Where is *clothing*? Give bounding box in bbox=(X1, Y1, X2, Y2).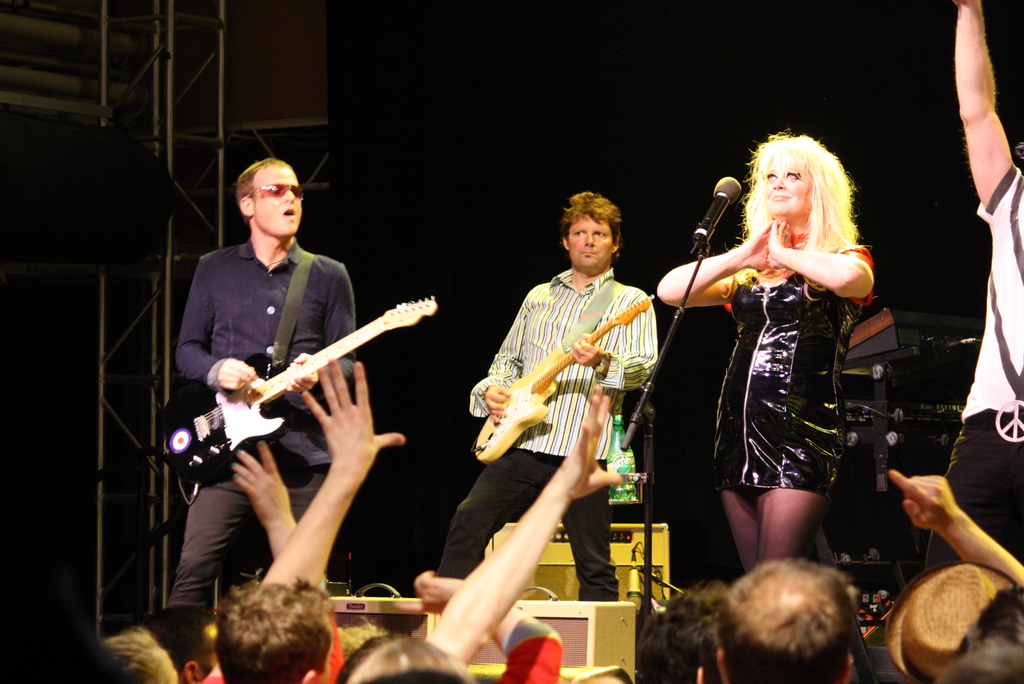
bbox=(924, 159, 1023, 573).
